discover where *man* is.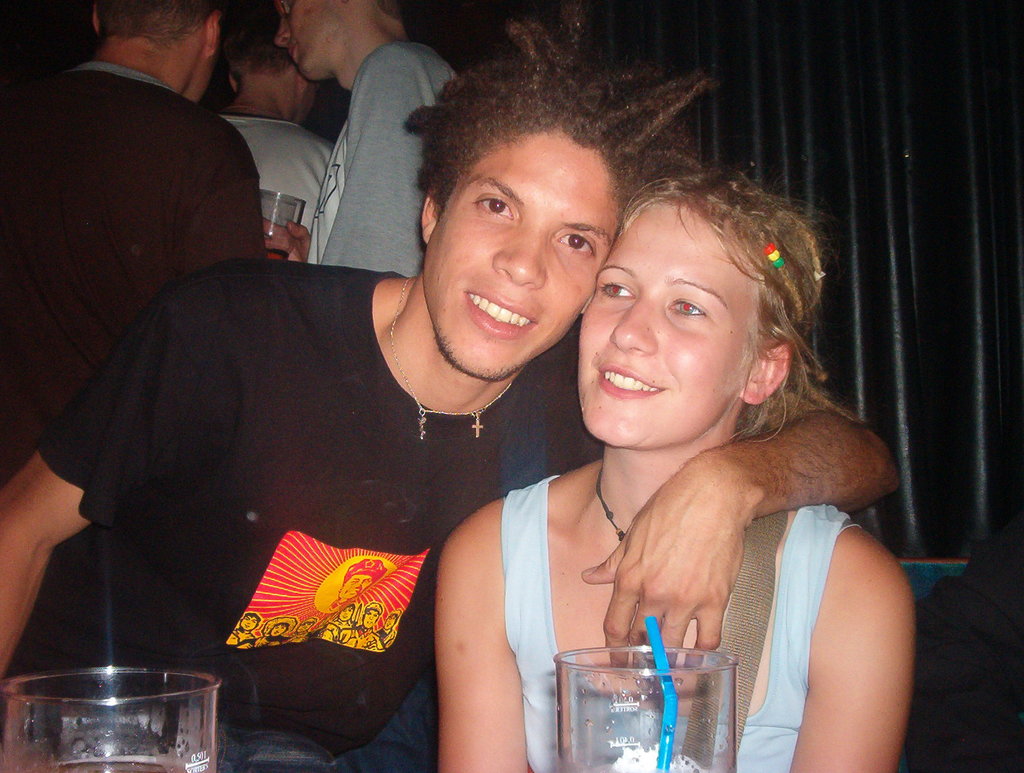
Discovered at (0,0,901,772).
